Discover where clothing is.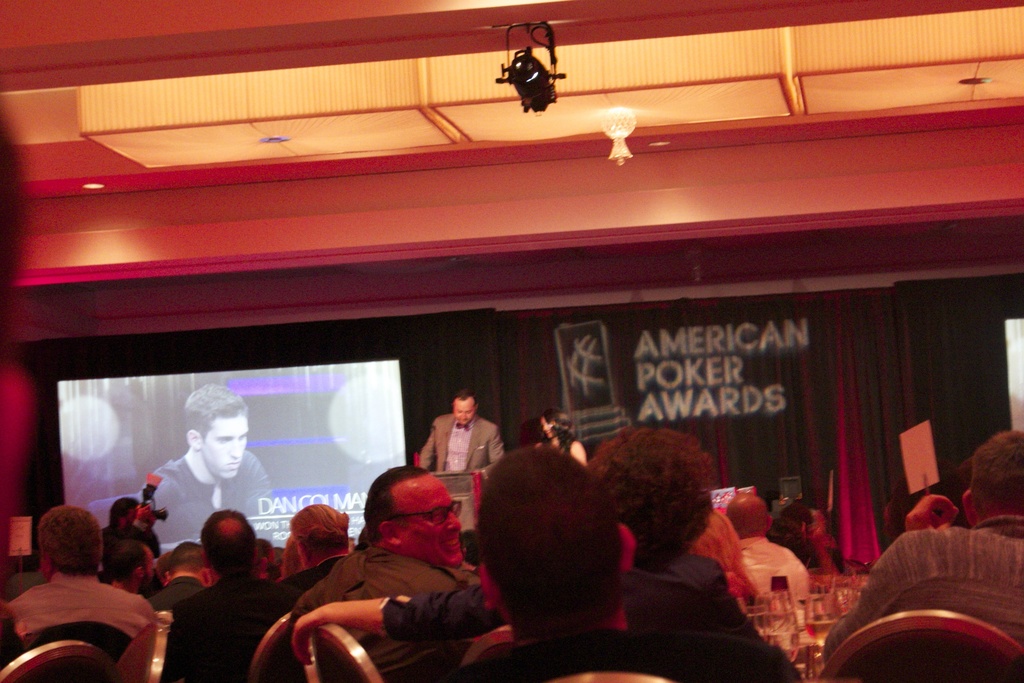
Discovered at left=136, top=454, right=273, bottom=541.
